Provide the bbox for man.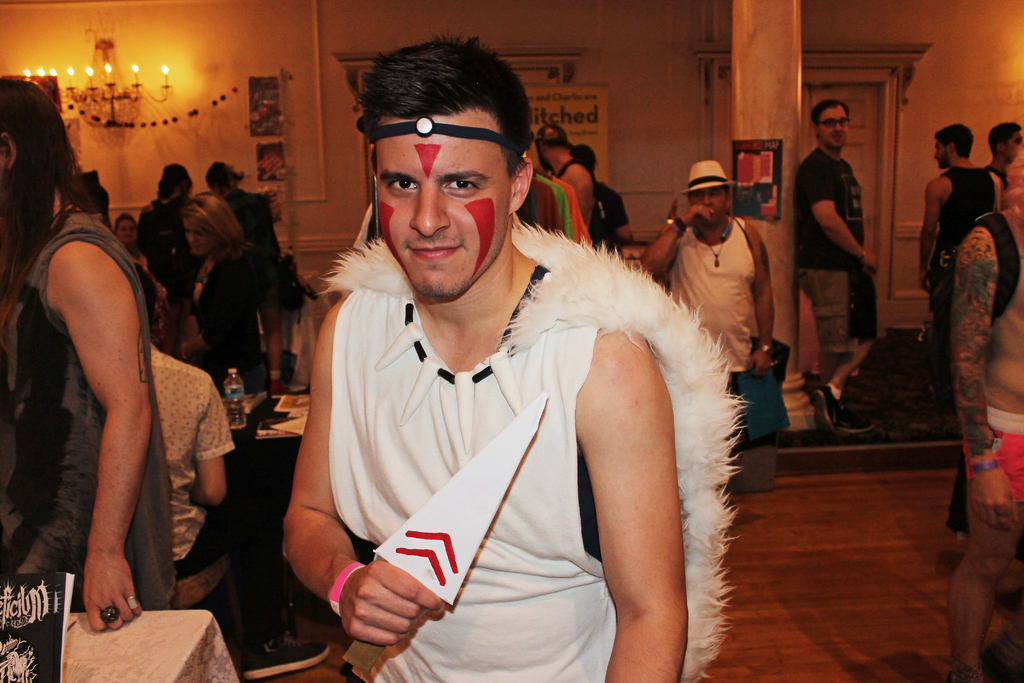
left=918, top=122, right=989, bottom=404.
